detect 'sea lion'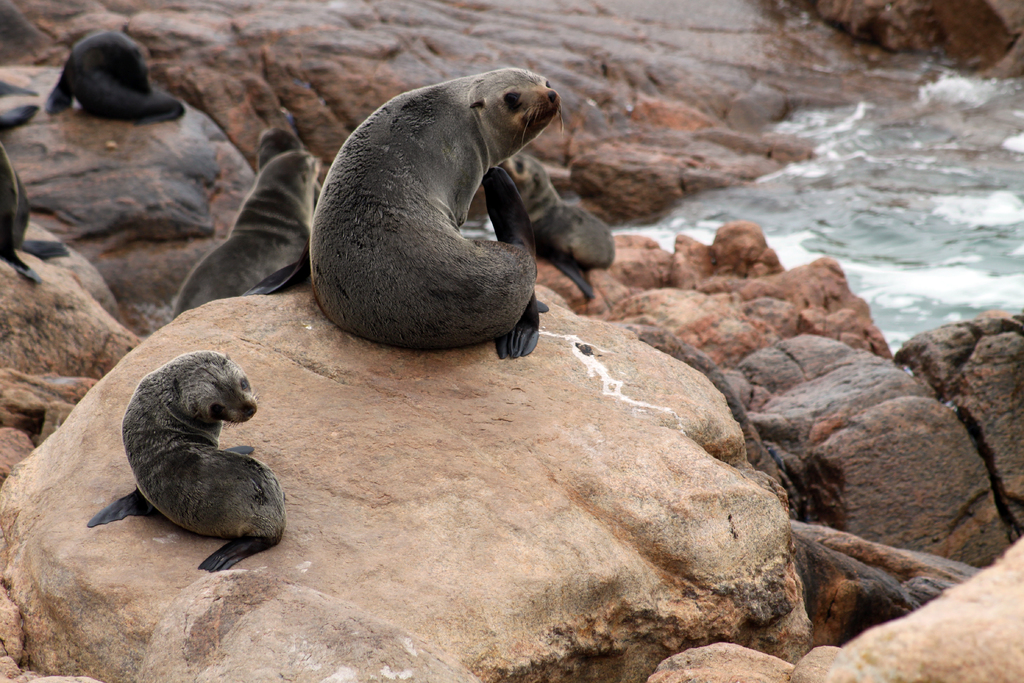
detection(92, 348, 285, 578)
